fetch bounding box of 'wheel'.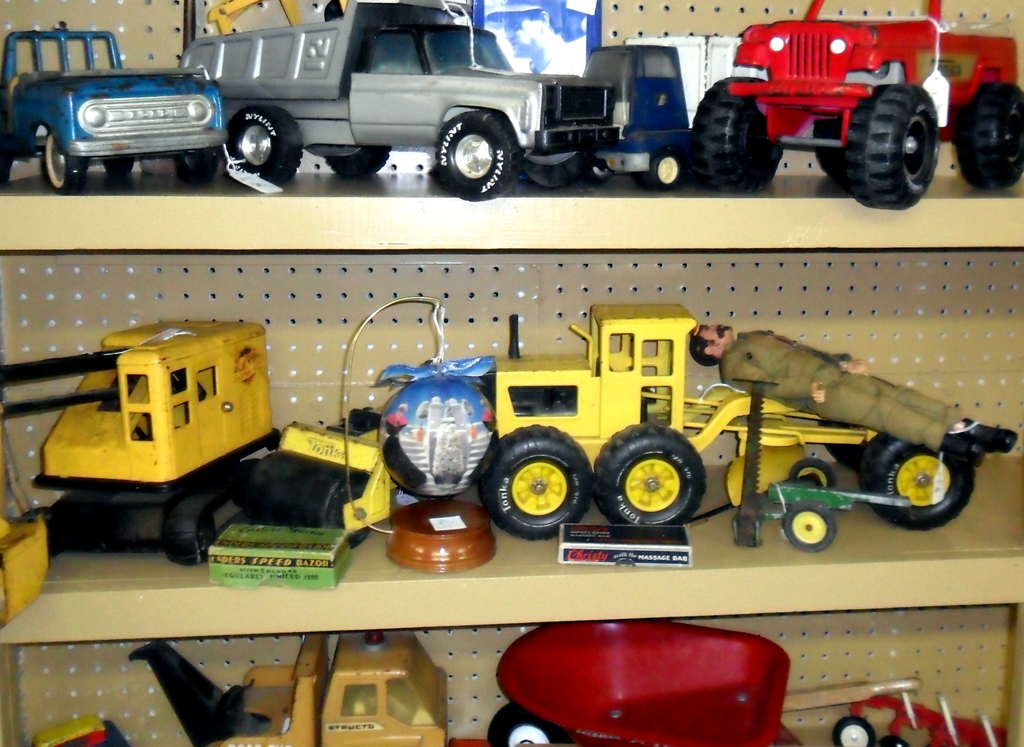
Bbox: pyautogui.locateOnScreen(846, 83, 940, 209).
